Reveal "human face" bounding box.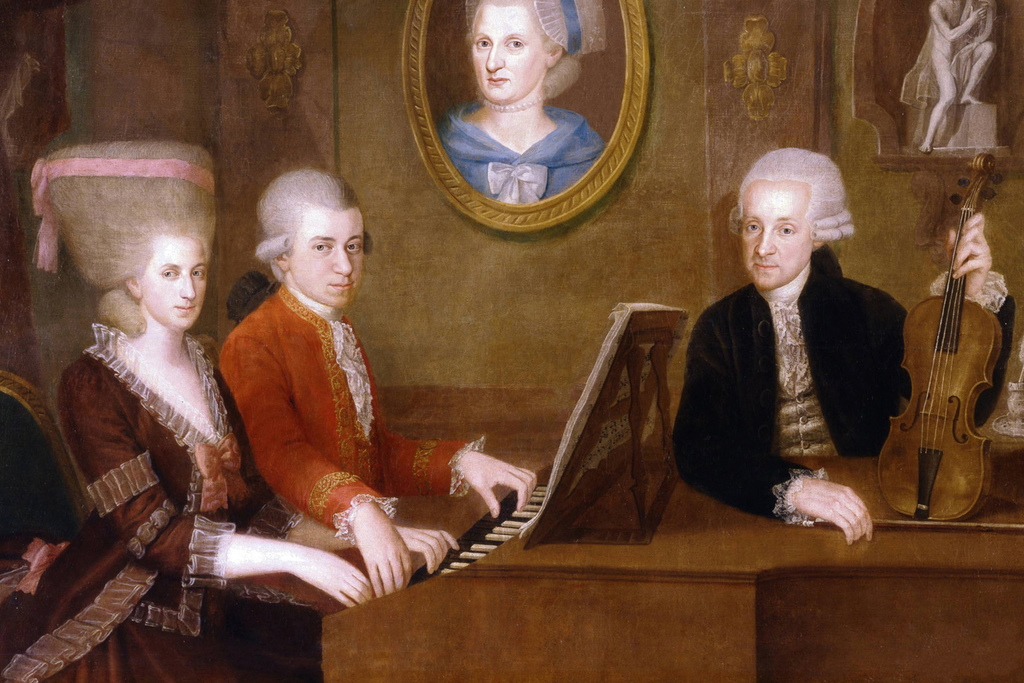
Revealed: <box>151,231,212,328</box>.
